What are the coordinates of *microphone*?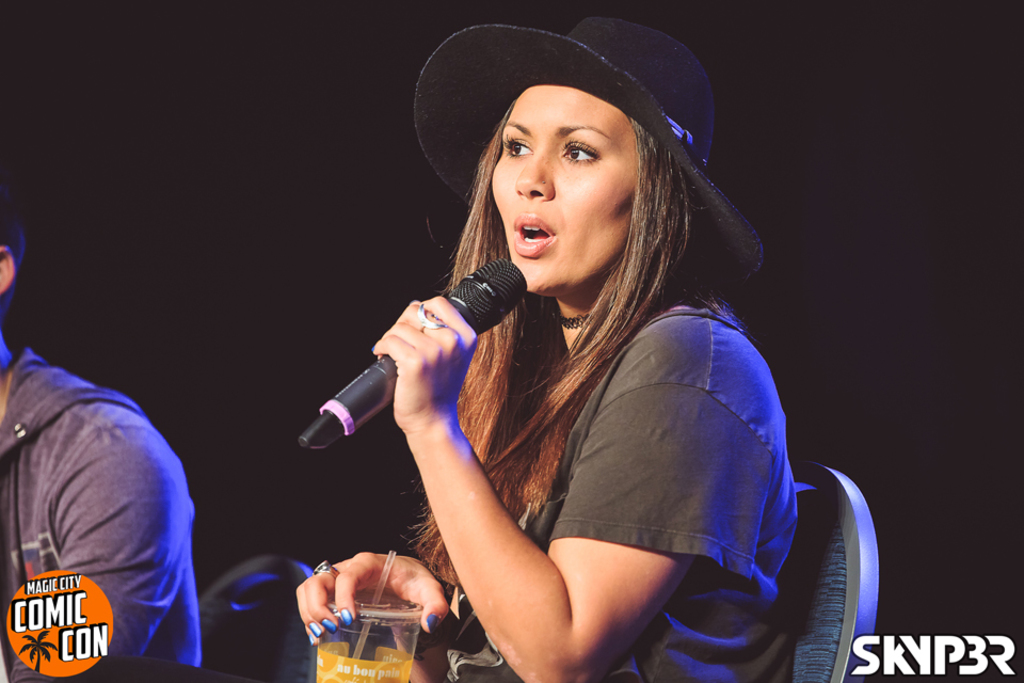
[left=319, top=282, right=491, bottom=459].
